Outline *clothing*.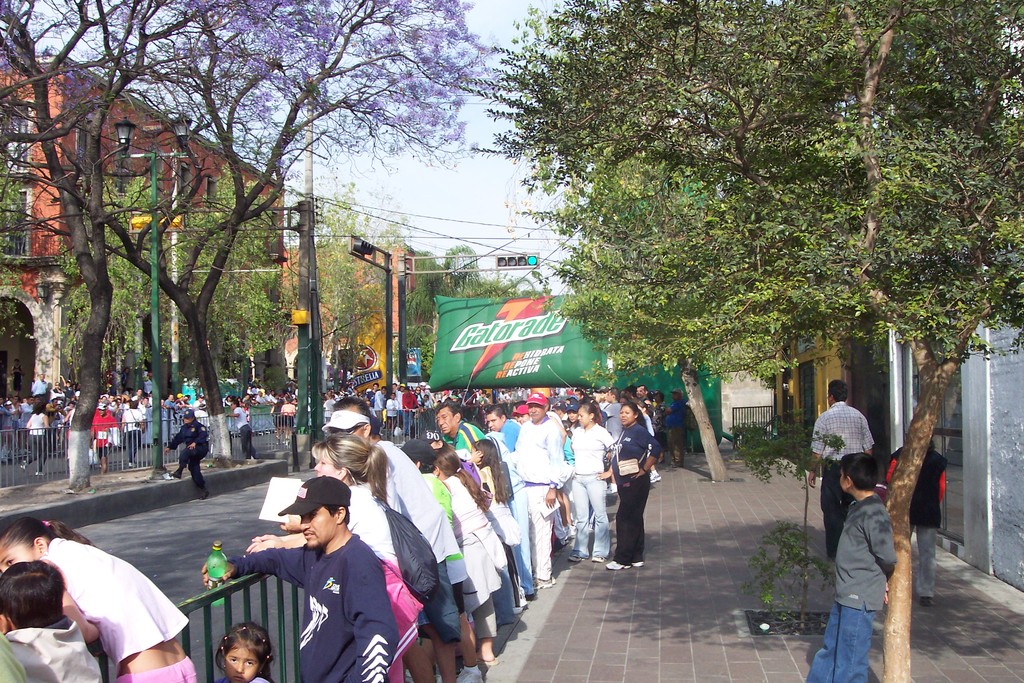
Outline: (left=168, top=417, right=211, bottom=491).
